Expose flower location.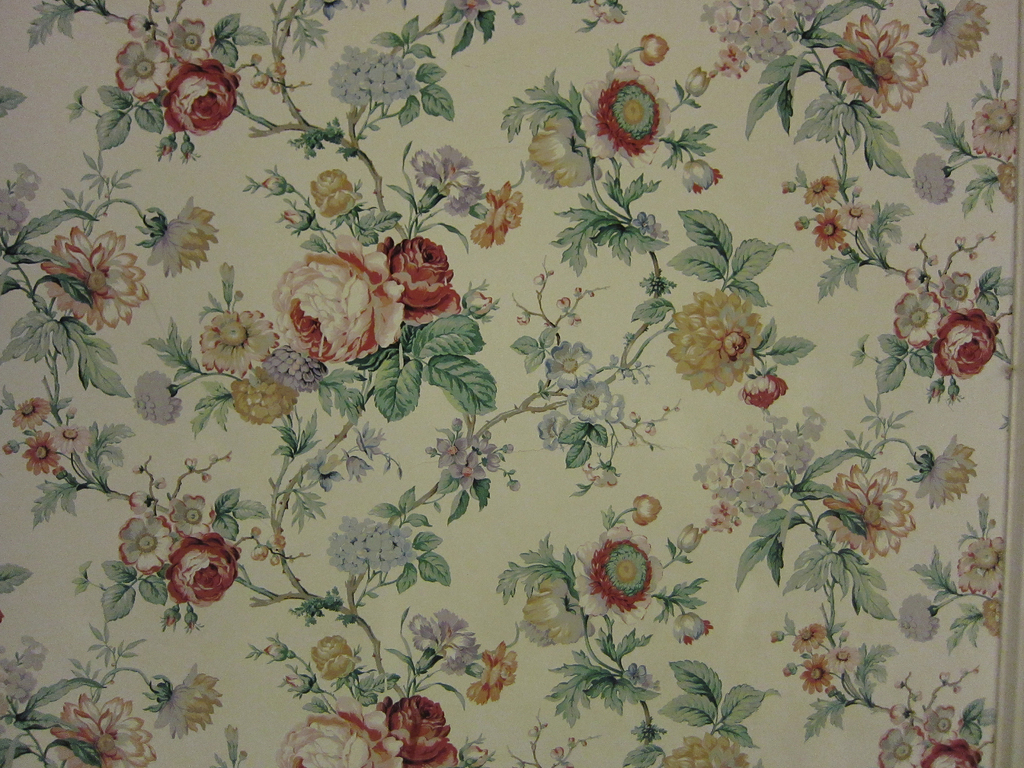
Exposed at 282:200:318:232.
